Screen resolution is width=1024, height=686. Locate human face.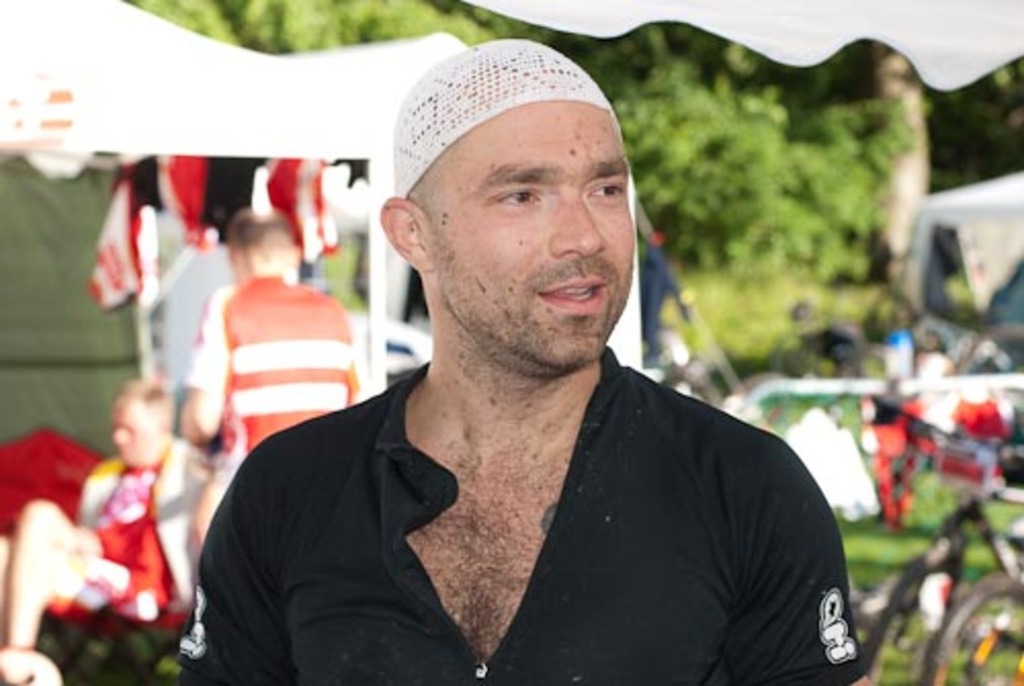
[left=113, top=405, right=162, bottom=467].
